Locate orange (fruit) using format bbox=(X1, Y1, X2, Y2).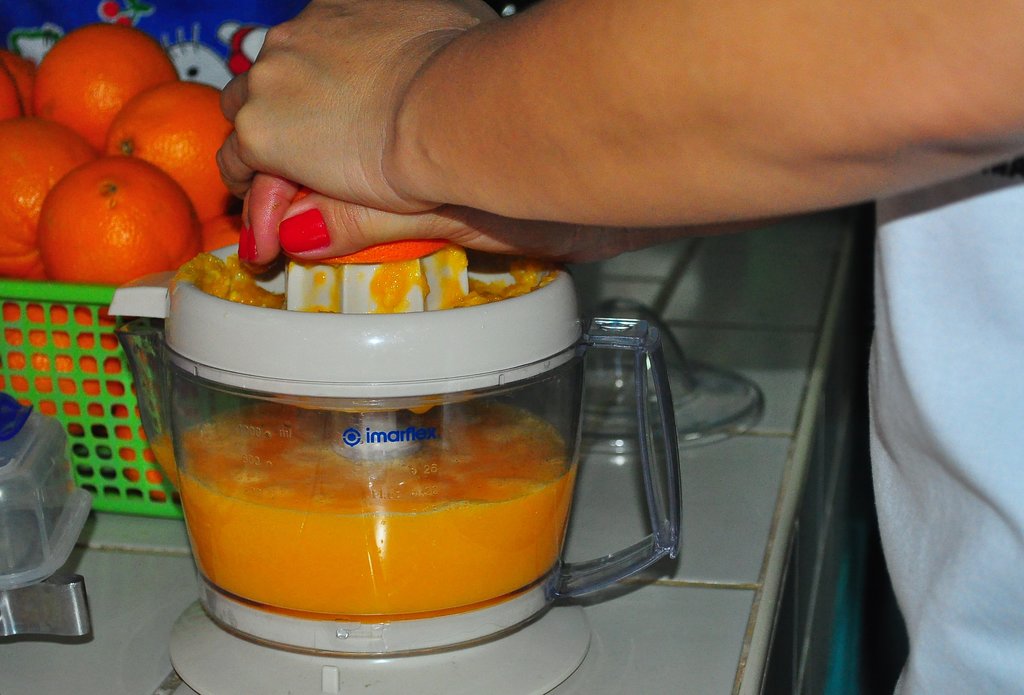
bbox=(40, 26, 177, 141).
